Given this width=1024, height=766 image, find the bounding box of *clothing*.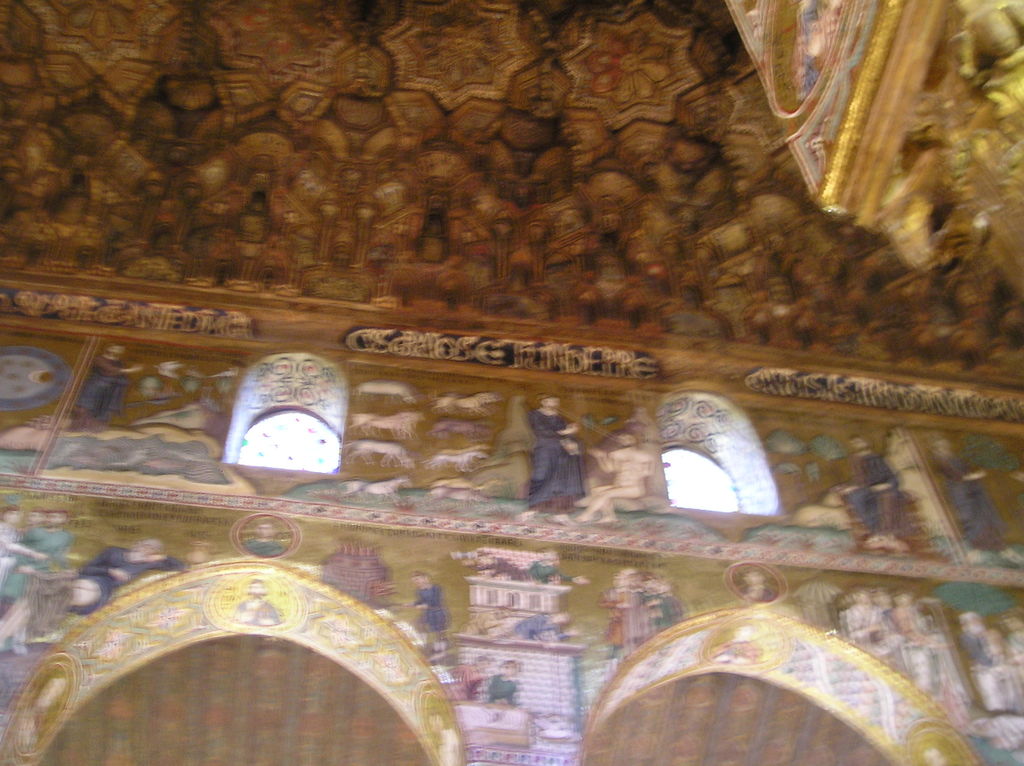
515, 413, 600, 514.
